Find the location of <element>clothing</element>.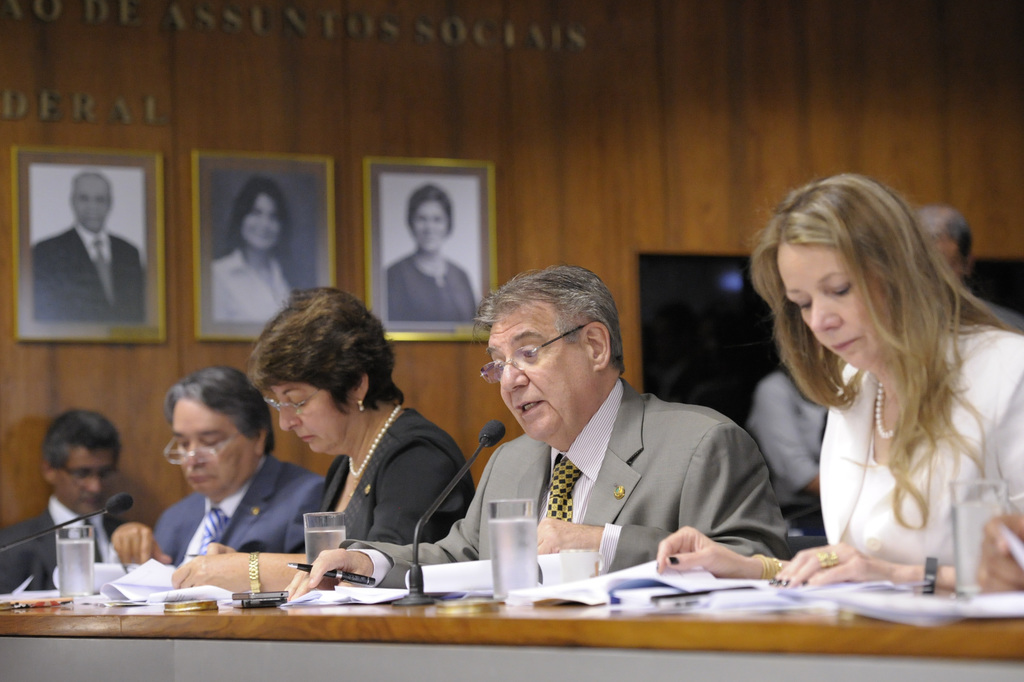
Location: (x1=820, y1=315, x2=1023, y2=556).
